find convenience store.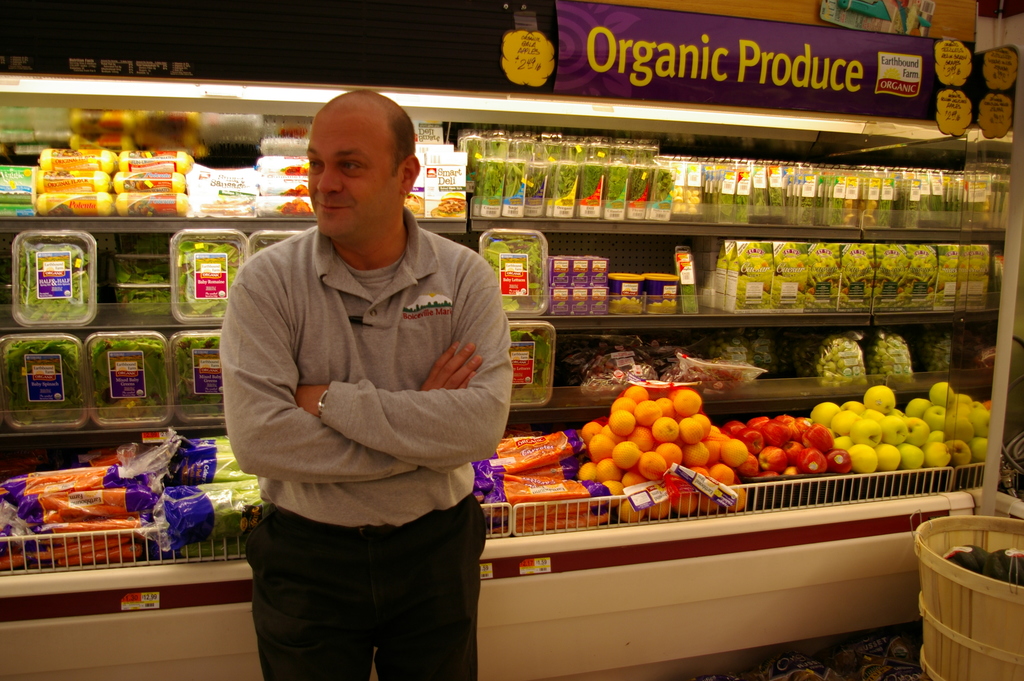
Rect(0, 0, 1023, 680).
